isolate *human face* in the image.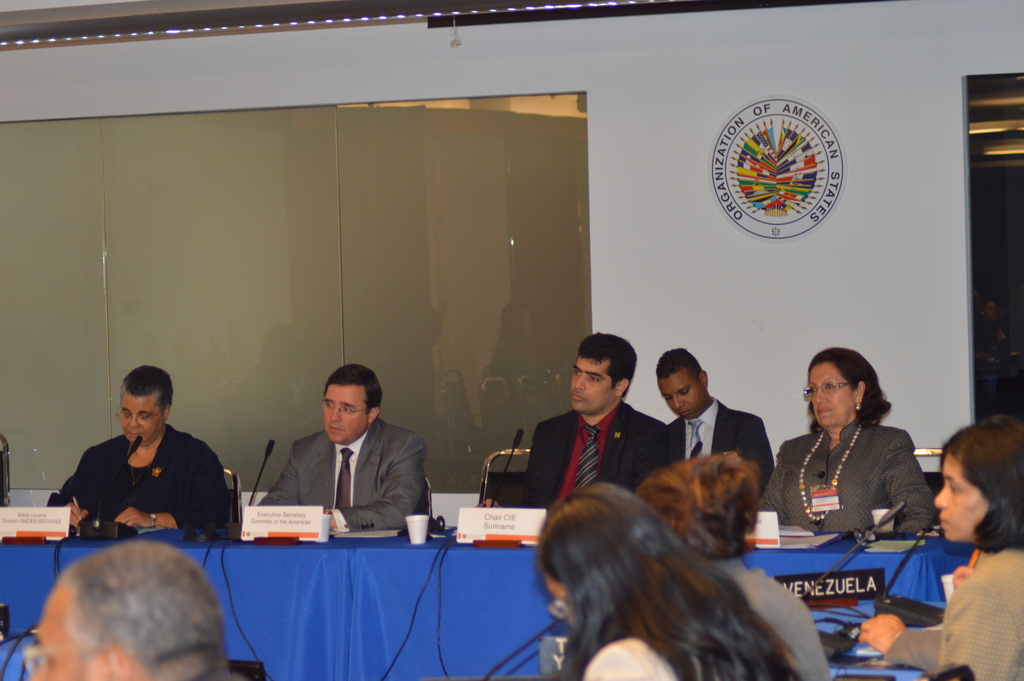
Isolated region: (662, 371, 703, 425).
